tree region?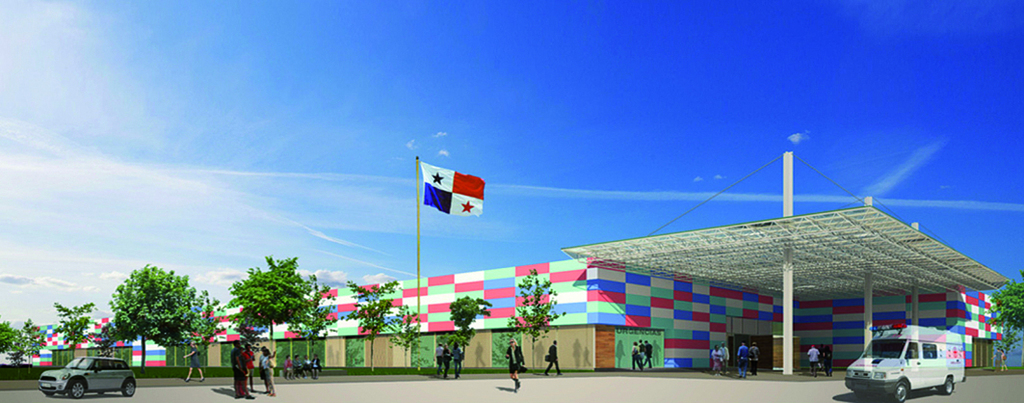
<region>107, 260, 221, 369</region>
